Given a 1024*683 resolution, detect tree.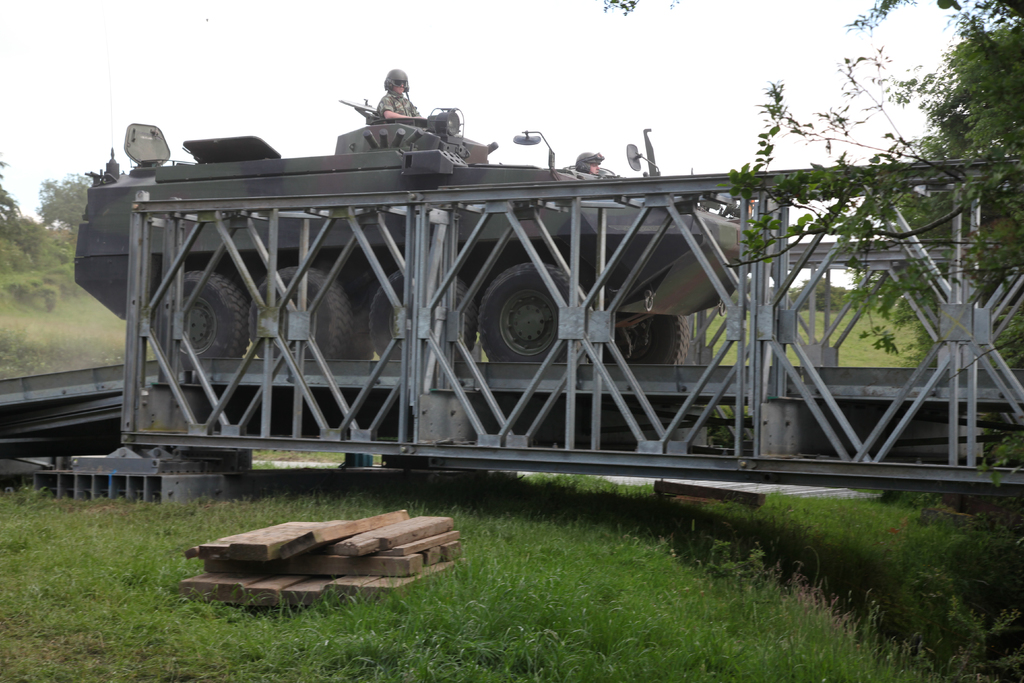
{"x1": 787, "y1": 276, "x2": 881, "y2": 307}.
